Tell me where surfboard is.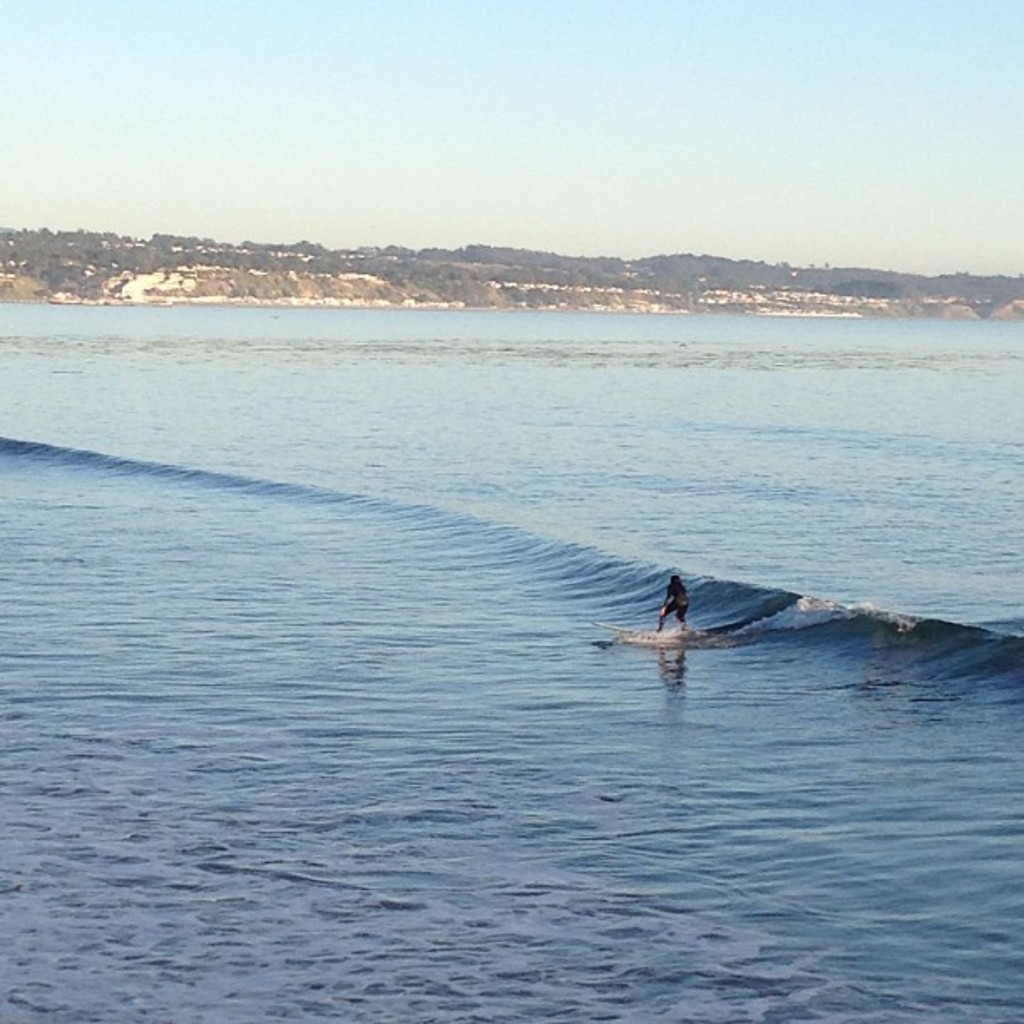
surfboard is at bbox(596, 619, 644, 637).
